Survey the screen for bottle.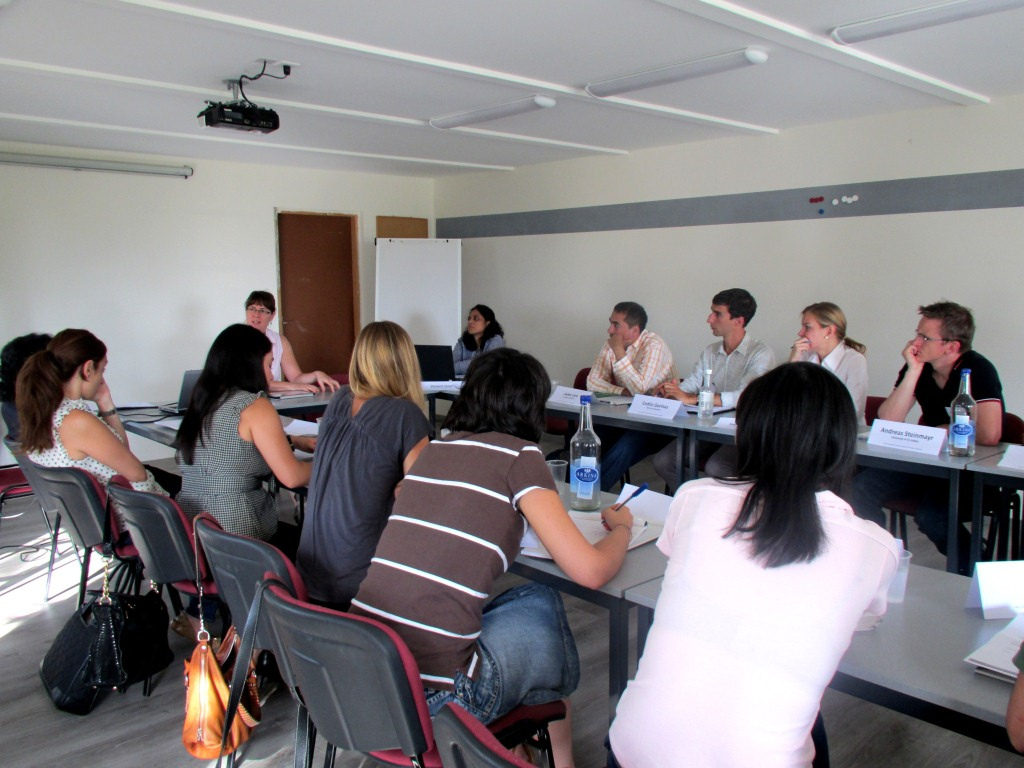
Survey found: 696:369:714:418.
